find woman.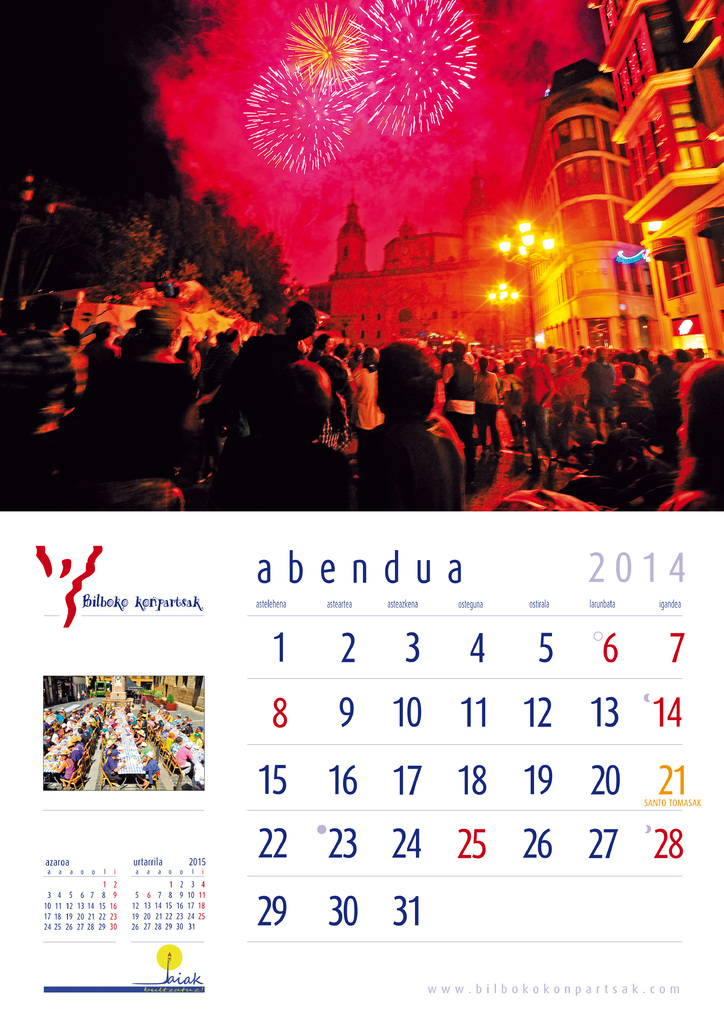
detection(474, 355, 499, 457).
